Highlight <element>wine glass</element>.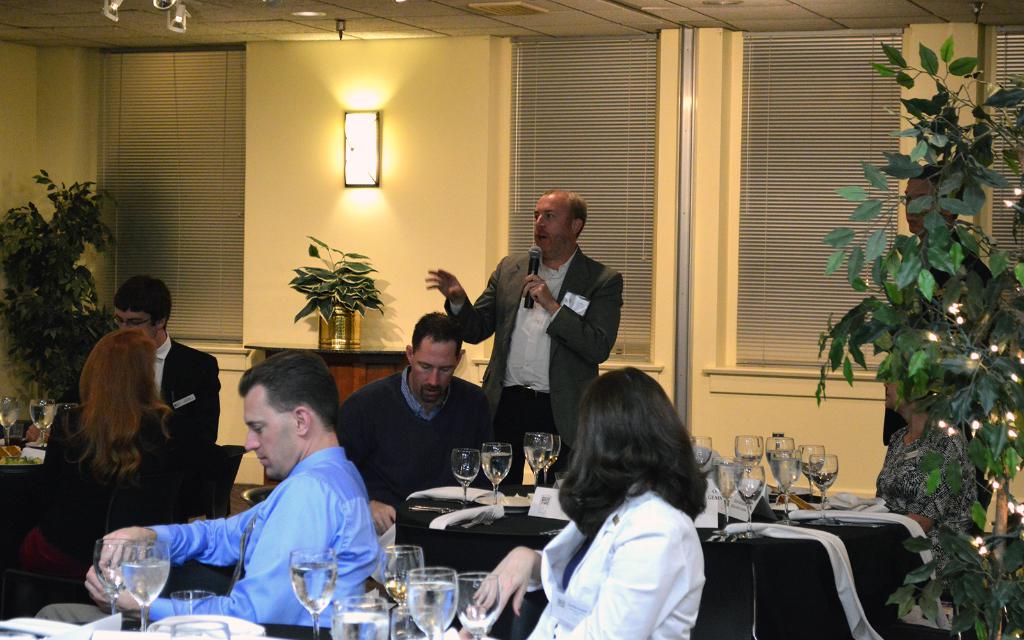
Highlighted region: (x1=683, y1=430, x2=714, y2=475).
